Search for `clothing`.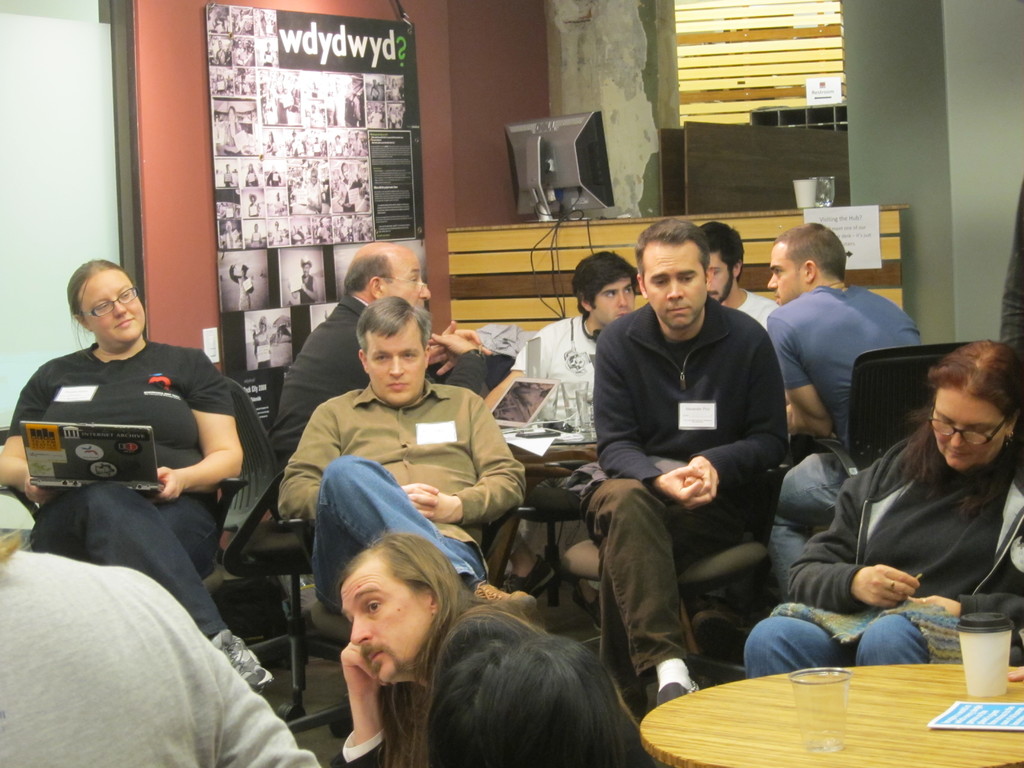
Found at {"left": 16, "top": 316, "right": 243, "bottom": 575}.
